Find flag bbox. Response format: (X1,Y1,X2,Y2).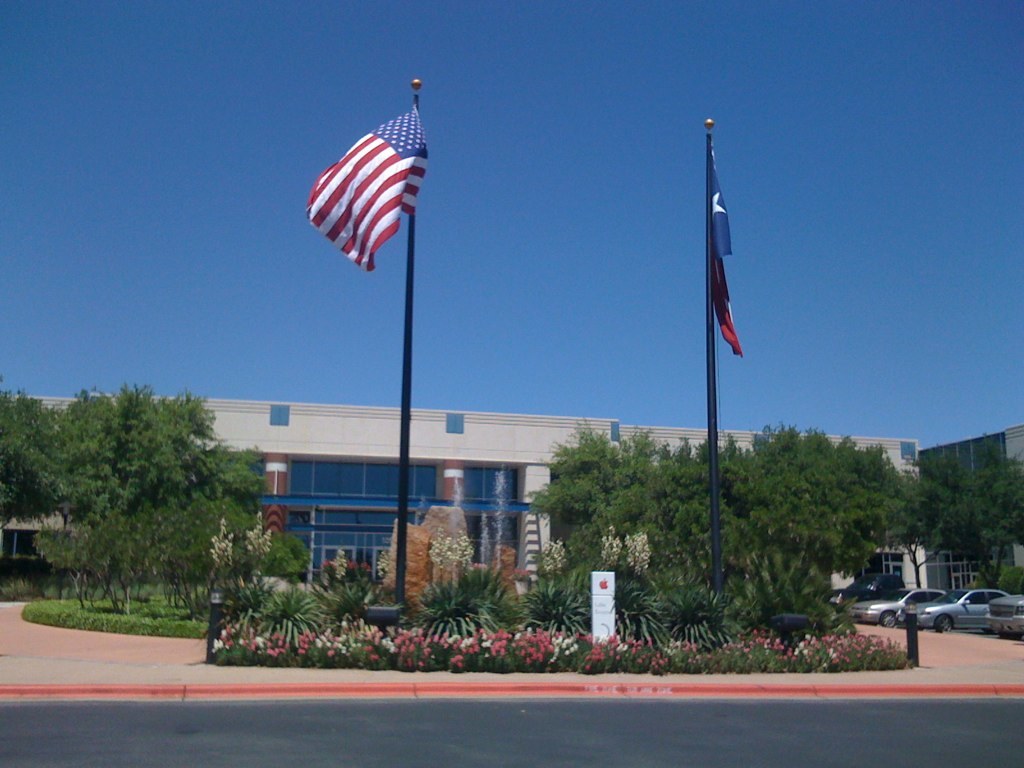
(702,139,746,361).
